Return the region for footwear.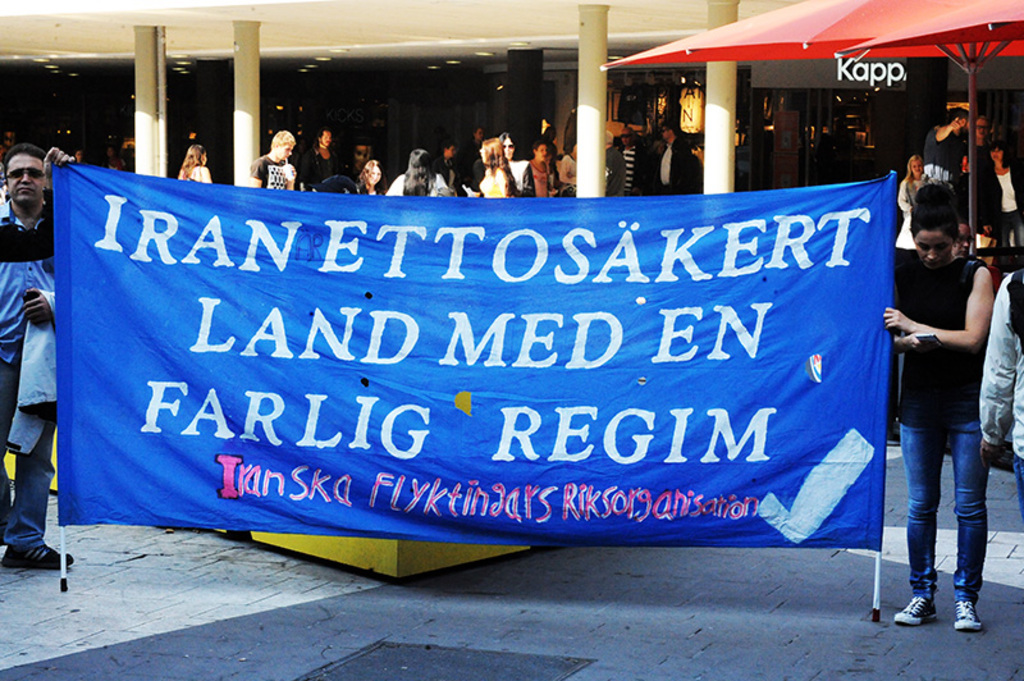
bbox(1, 541, 74, 571).
